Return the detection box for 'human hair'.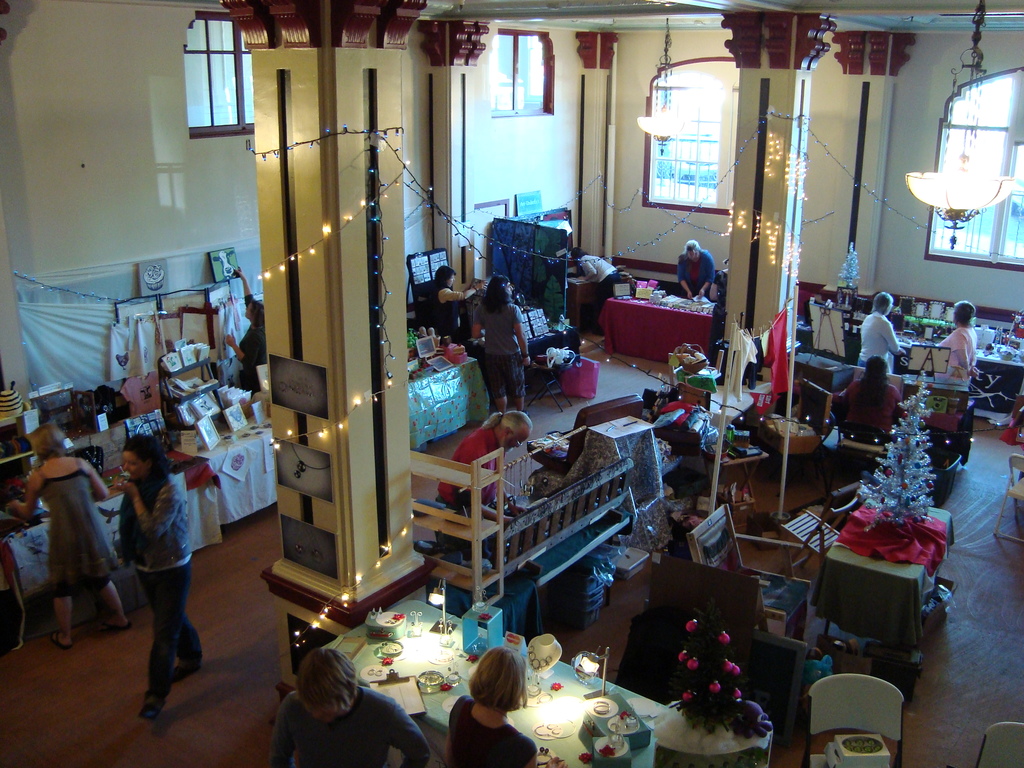
{"left": 25, "top": 426, "right": 68, "bottom": 465}.
